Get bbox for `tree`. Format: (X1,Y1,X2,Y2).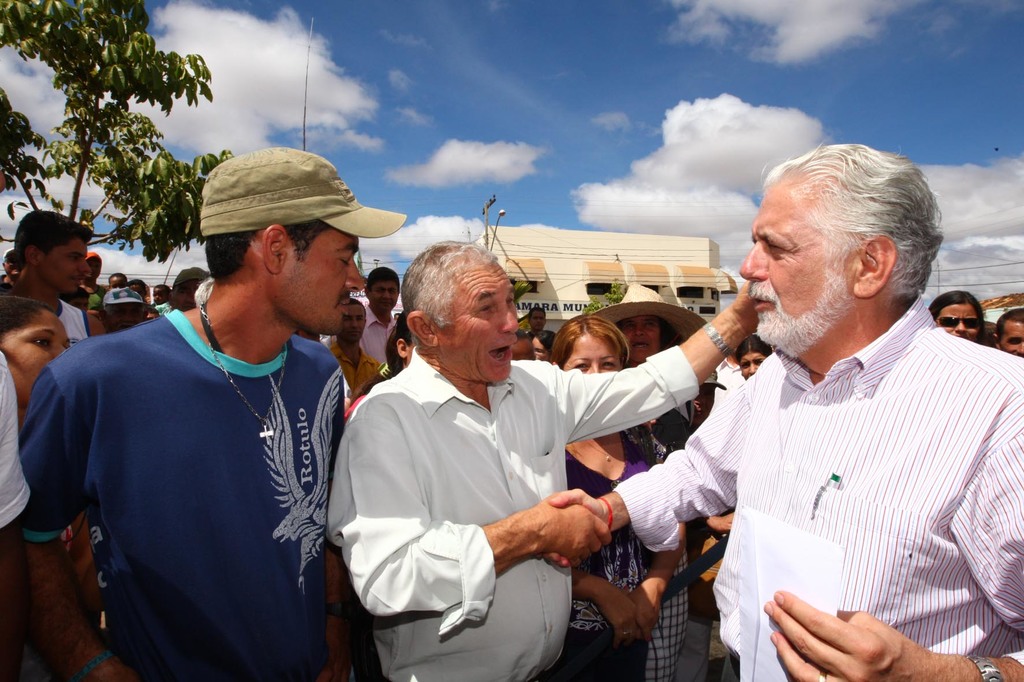
(580,277,632,319).
